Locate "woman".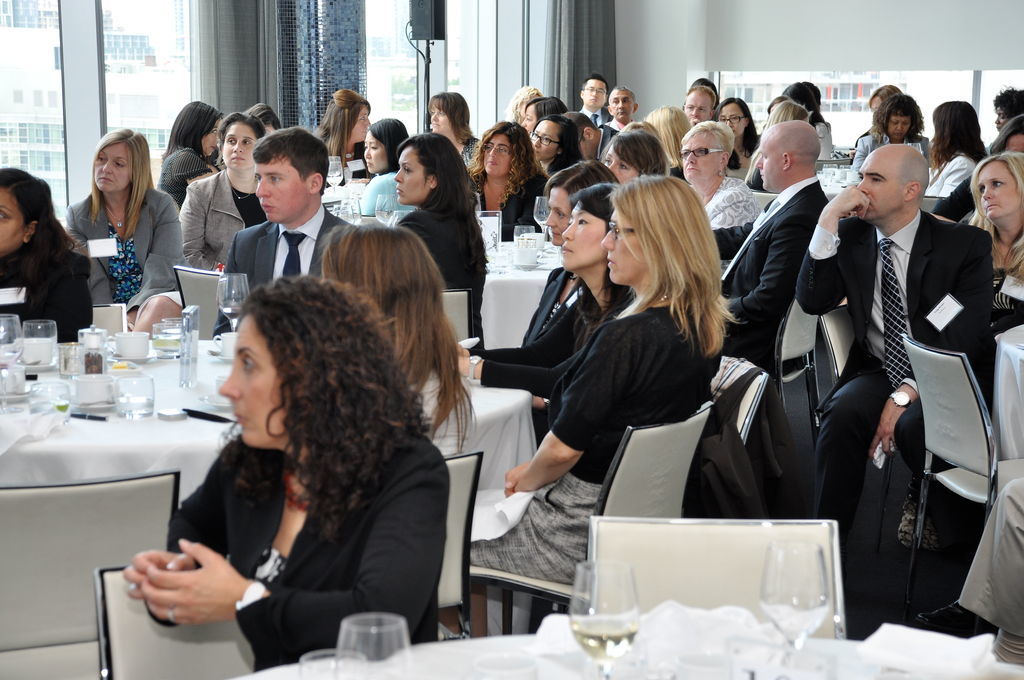
Bounding box: <box>852,92,929,170</box>.
